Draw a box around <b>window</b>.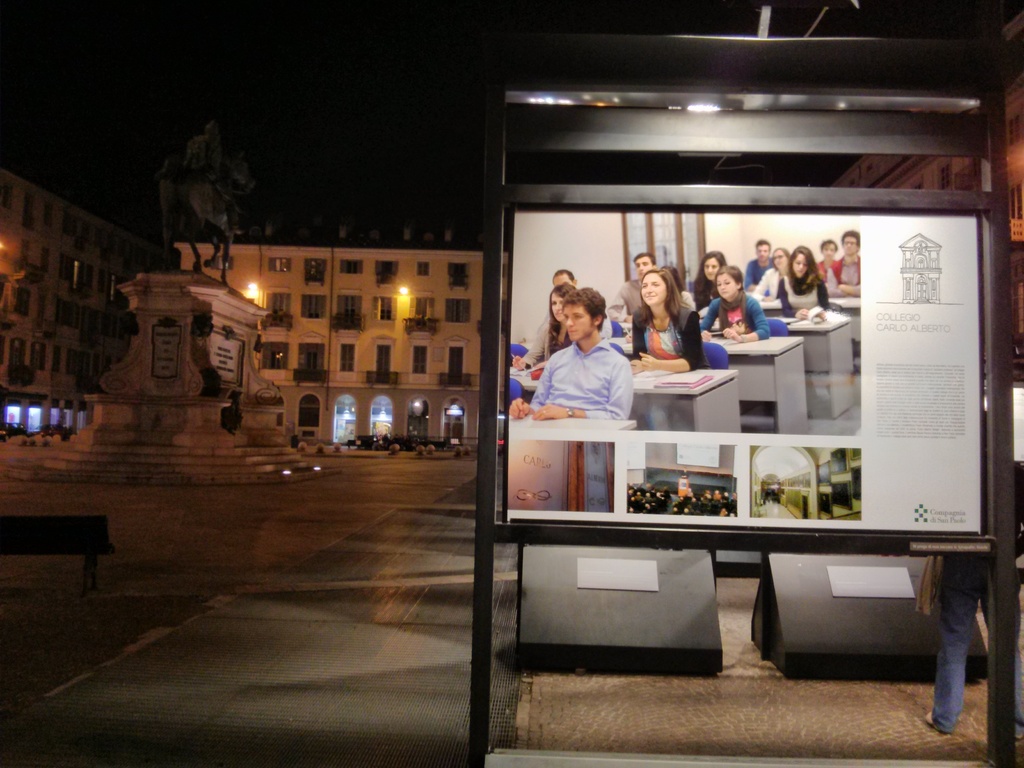
[left=338, top=345, right=351, bottom=369].
